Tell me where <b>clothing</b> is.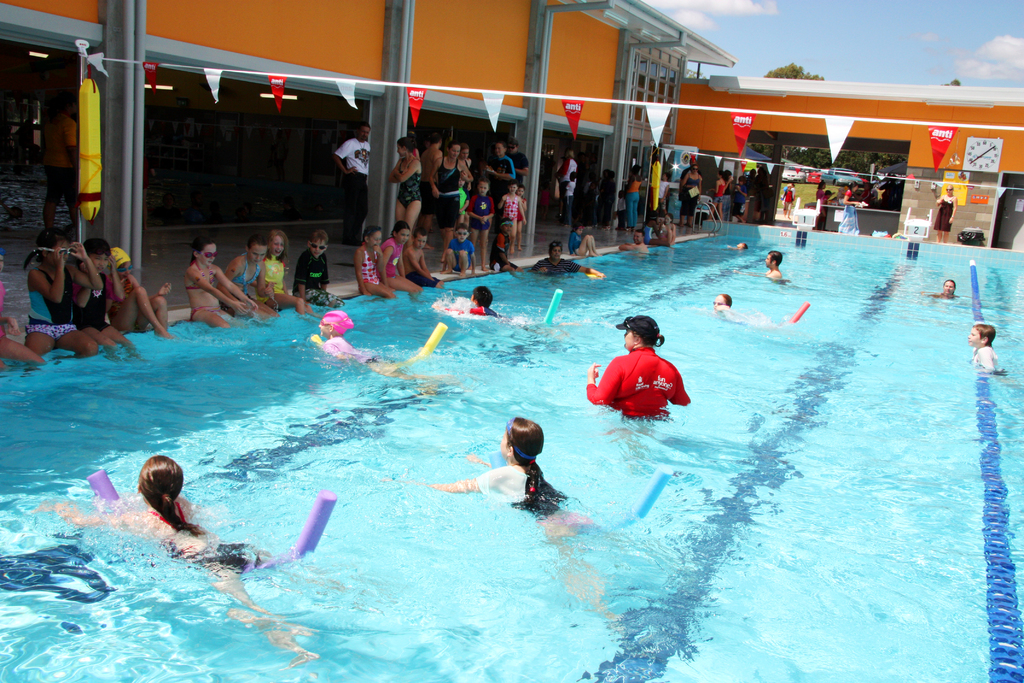
<b>clothing</b> is at BBox(755, 172, 771, 210).
